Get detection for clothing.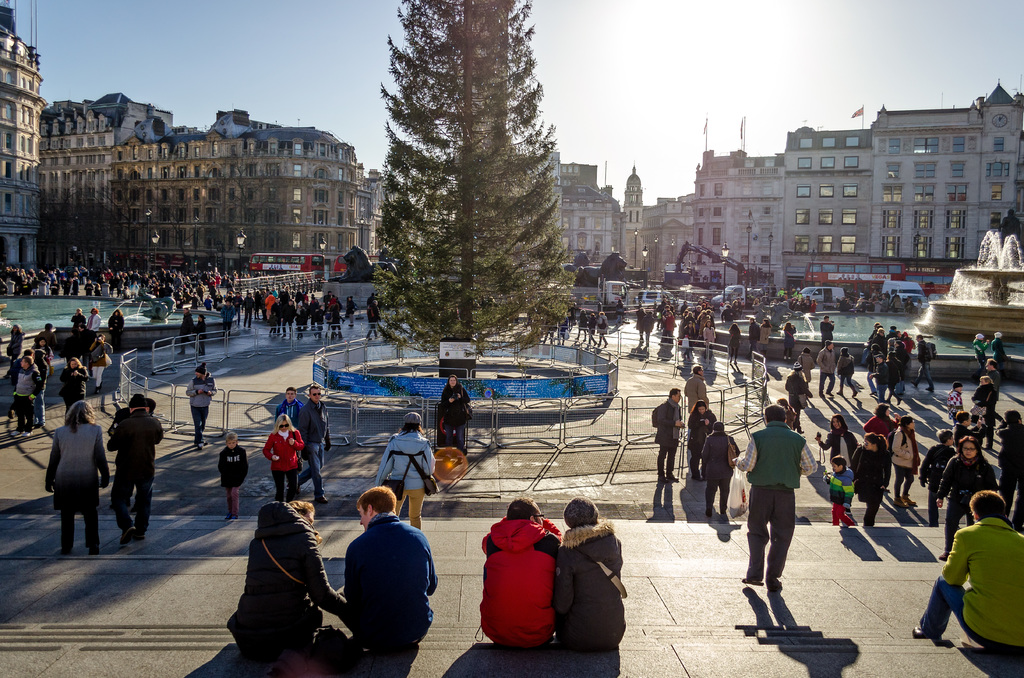
Detection: <region>29, 355, 49, 410</region>.
